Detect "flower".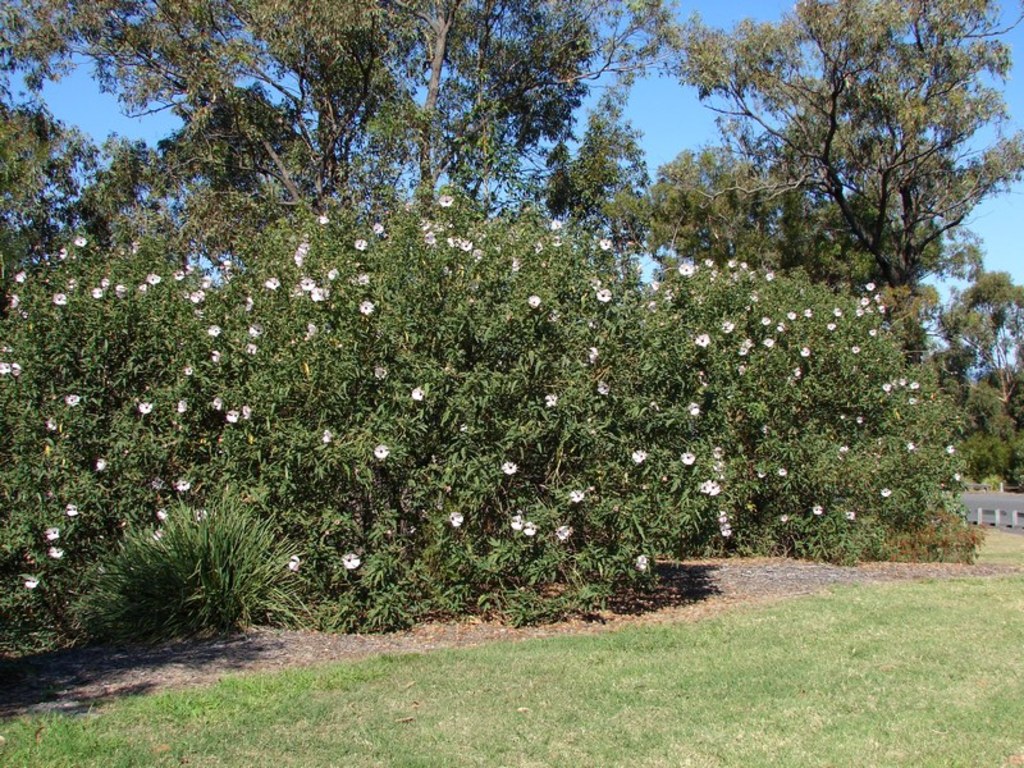
Detected at {"x1": 45, "y1": 524, "x2": 58, "y2": 541}.
